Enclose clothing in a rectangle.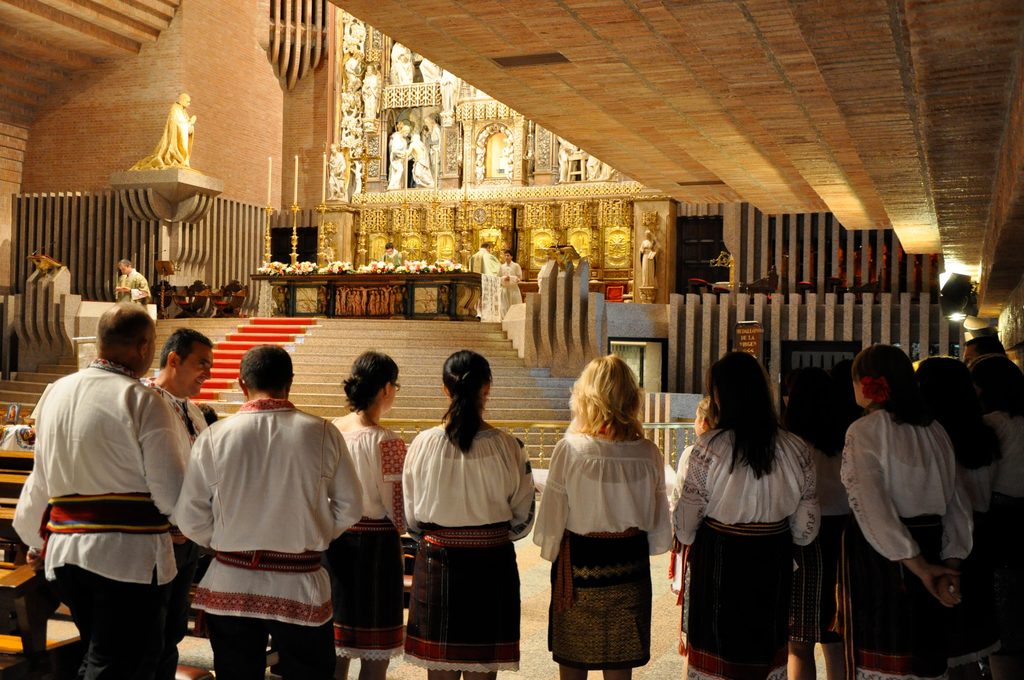
BBox(401, 421, 536, 669).
